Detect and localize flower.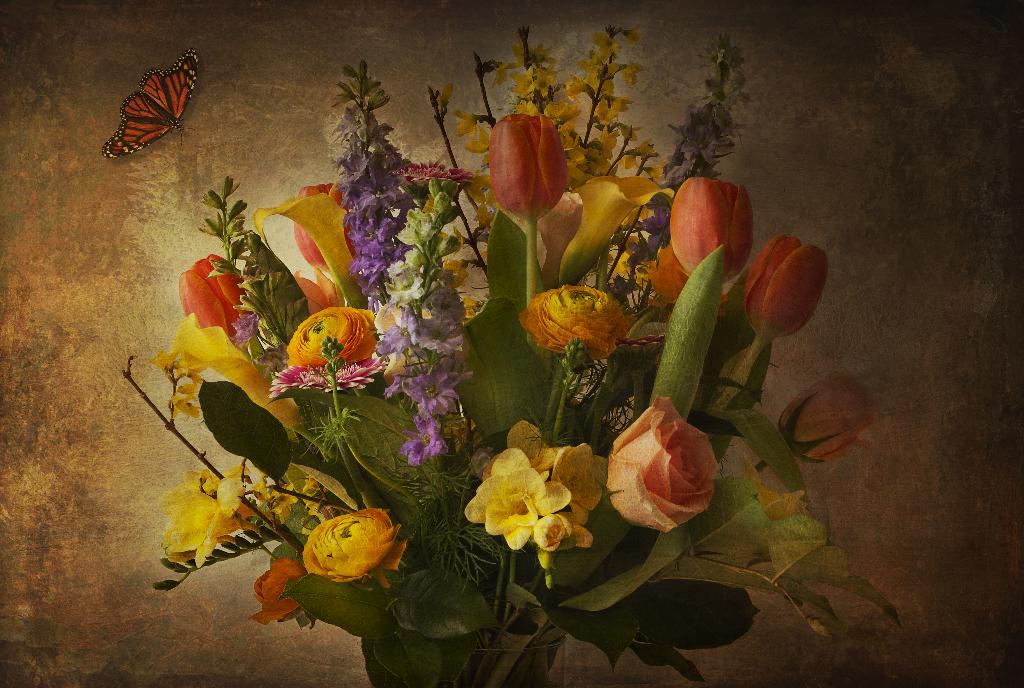
Localized at left=600, top=389, right=721, bottom=539.
